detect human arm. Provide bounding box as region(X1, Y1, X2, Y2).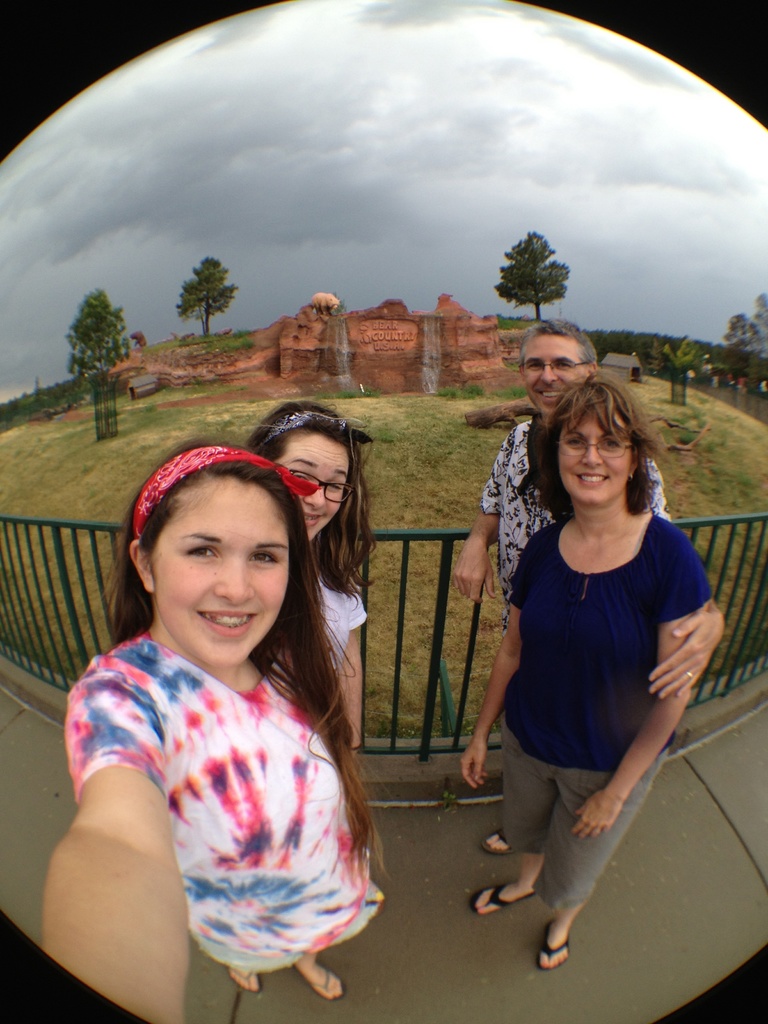
region(454, 421, 534, 617).
